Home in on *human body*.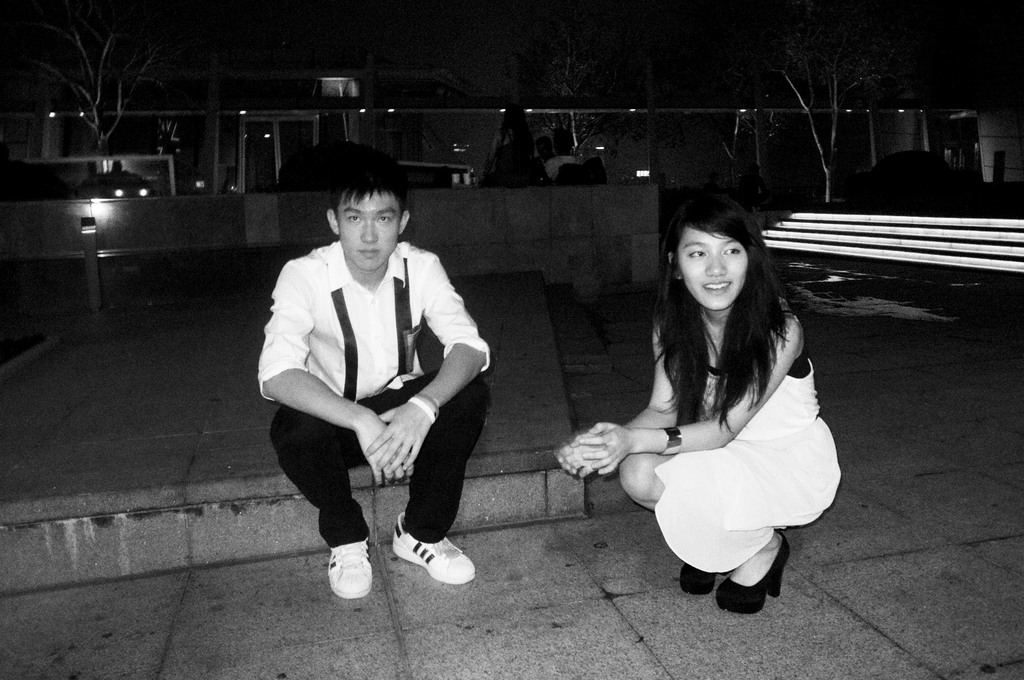
Homed in at left=482, top=126, right=537, bottom=180.
